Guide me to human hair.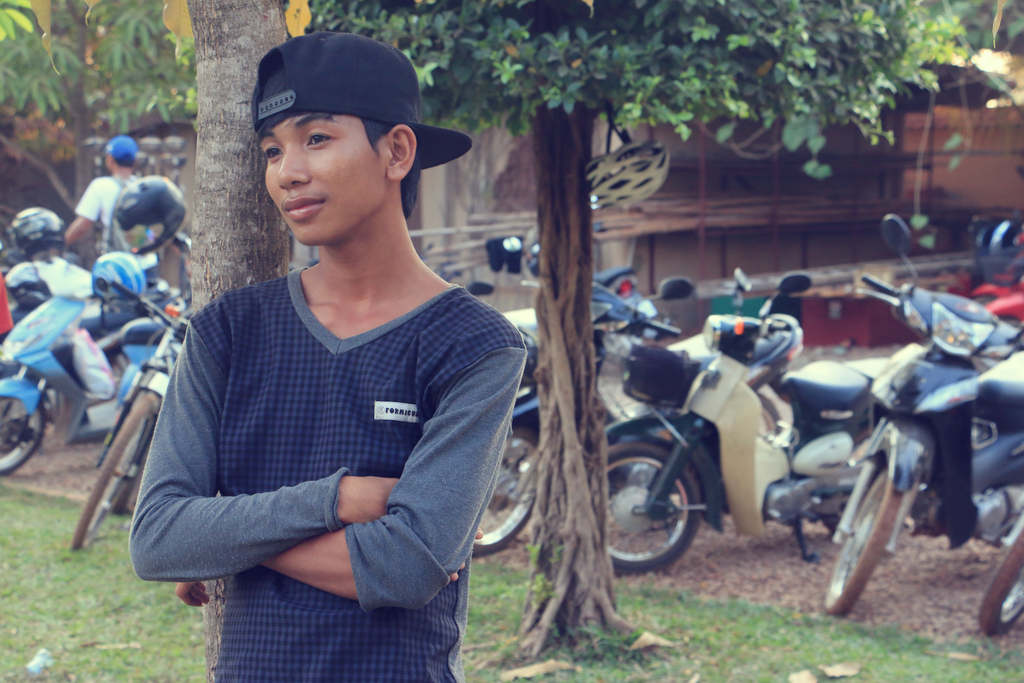
Guidance: l=358, t=118, r=419, b=219.
